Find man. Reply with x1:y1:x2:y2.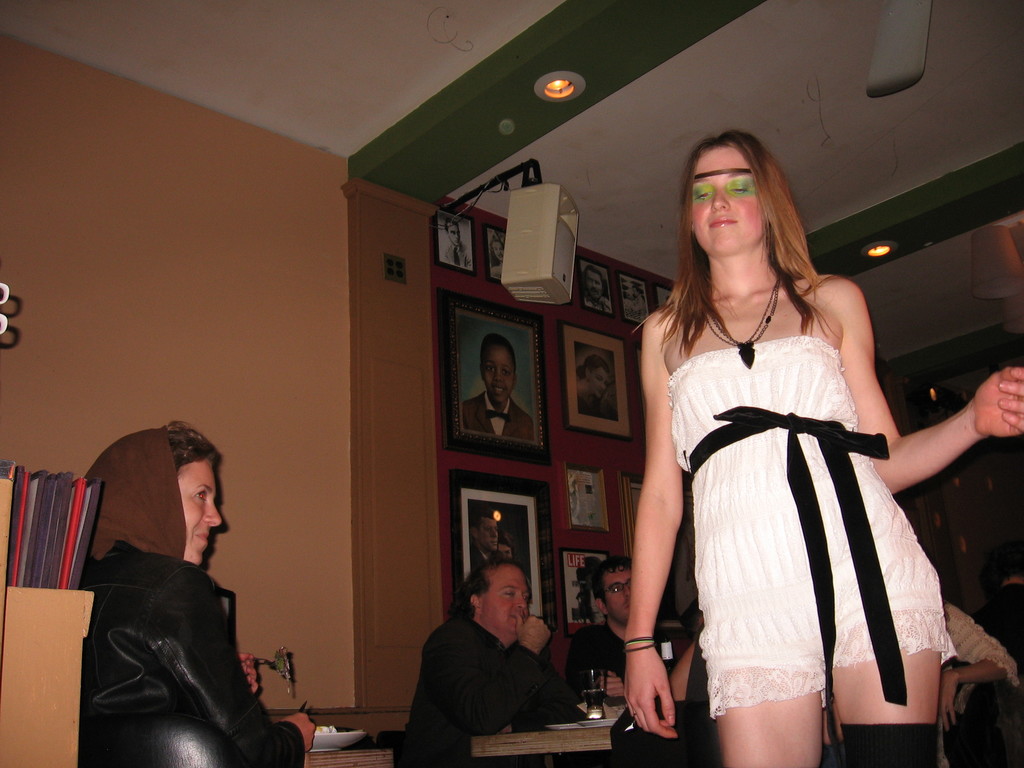
444:221:472:271.
